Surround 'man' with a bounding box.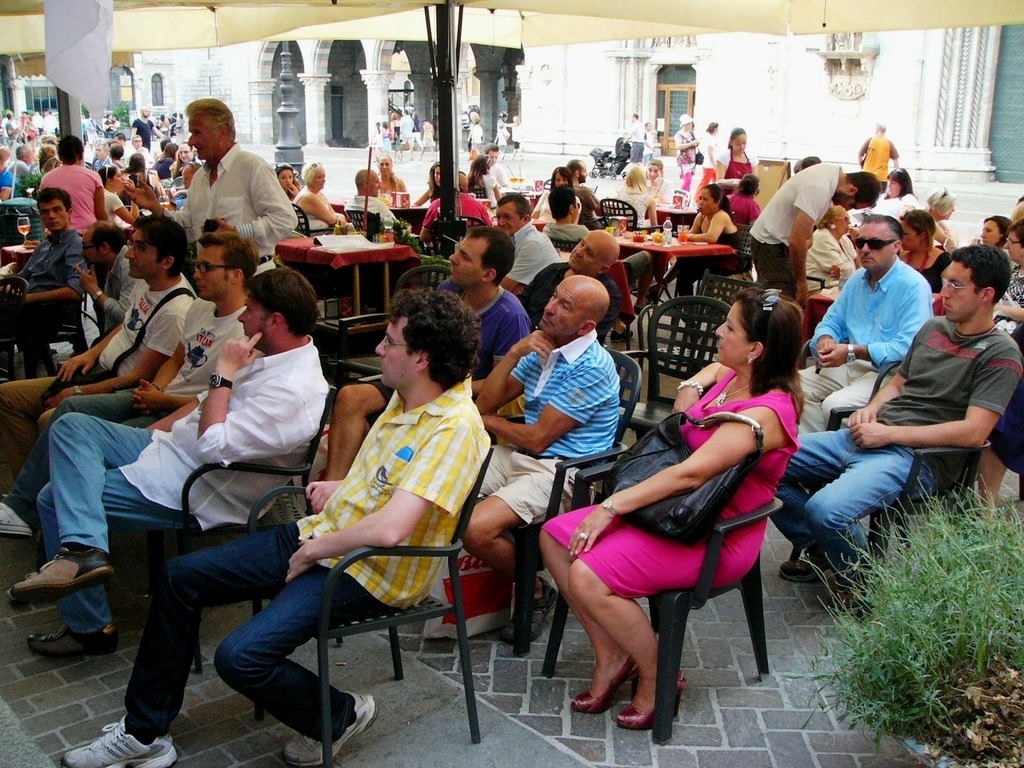
[60,282,506,767].
